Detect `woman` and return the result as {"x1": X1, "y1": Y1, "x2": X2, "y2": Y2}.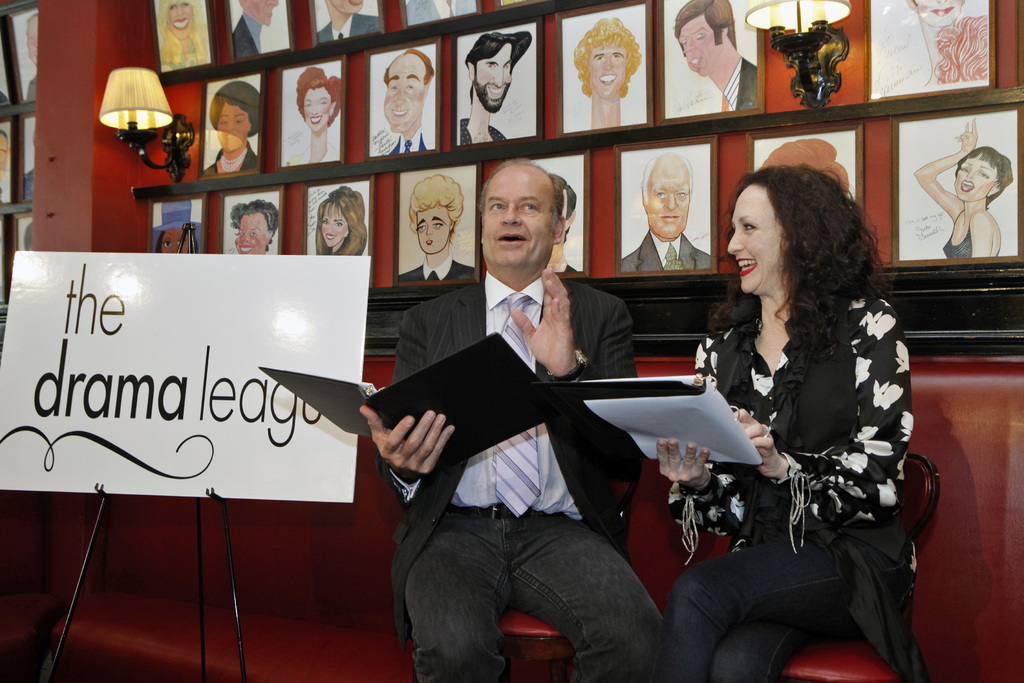
{"x1": 399, "y1": 173, "x2": 474, "y2": 282}.
